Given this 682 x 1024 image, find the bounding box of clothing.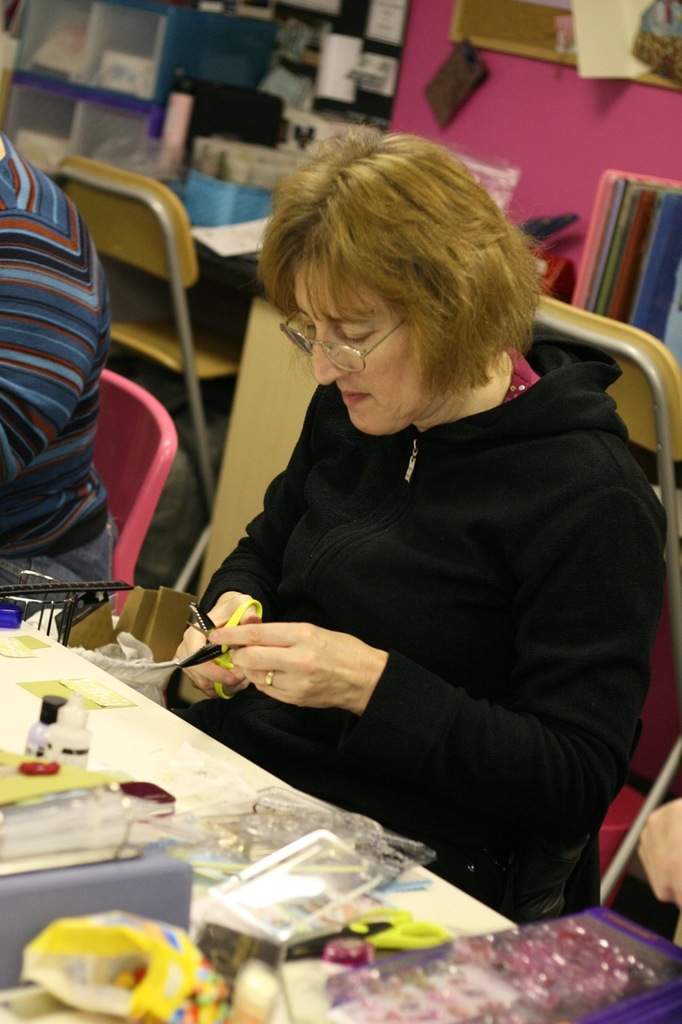
[166, 342, 661, 926].
